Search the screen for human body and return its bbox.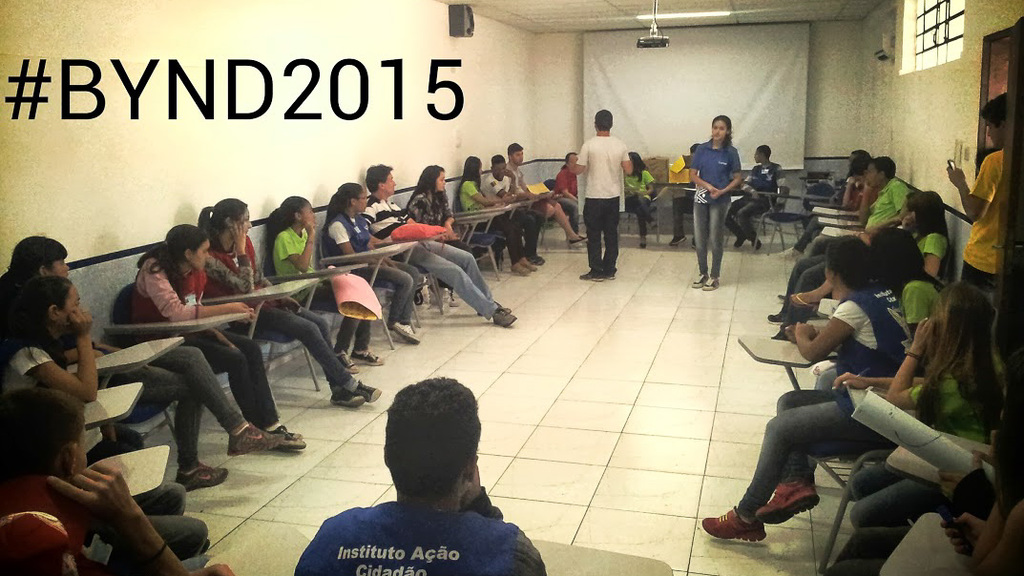
Found: <box>874,221,956,340</box>.
